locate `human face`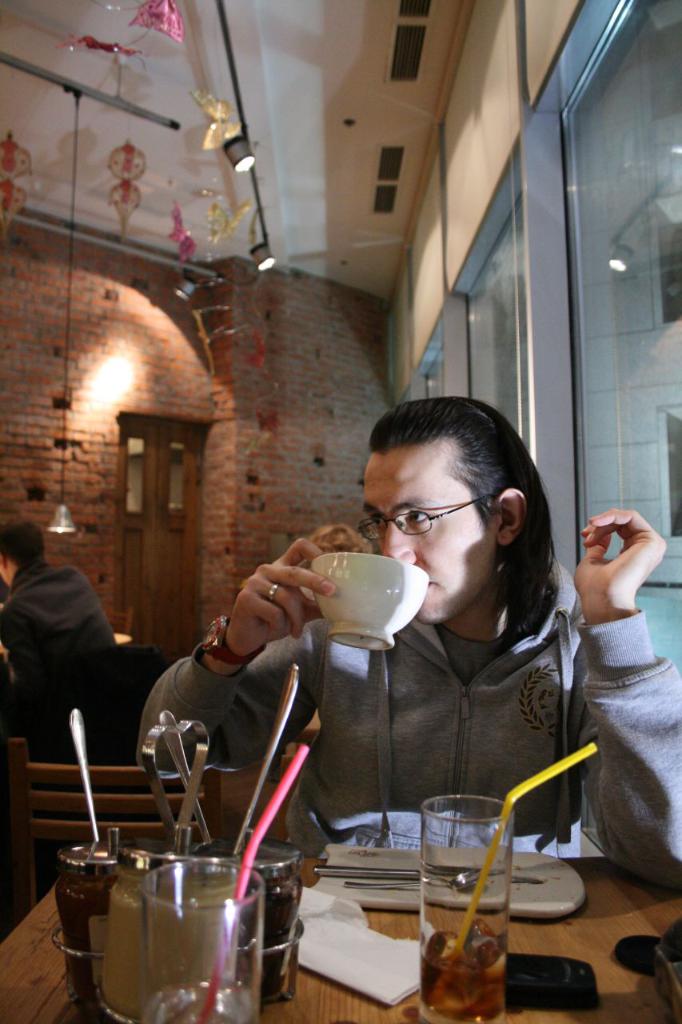
(x1=361, y1=436, x2=497, y2=625)
